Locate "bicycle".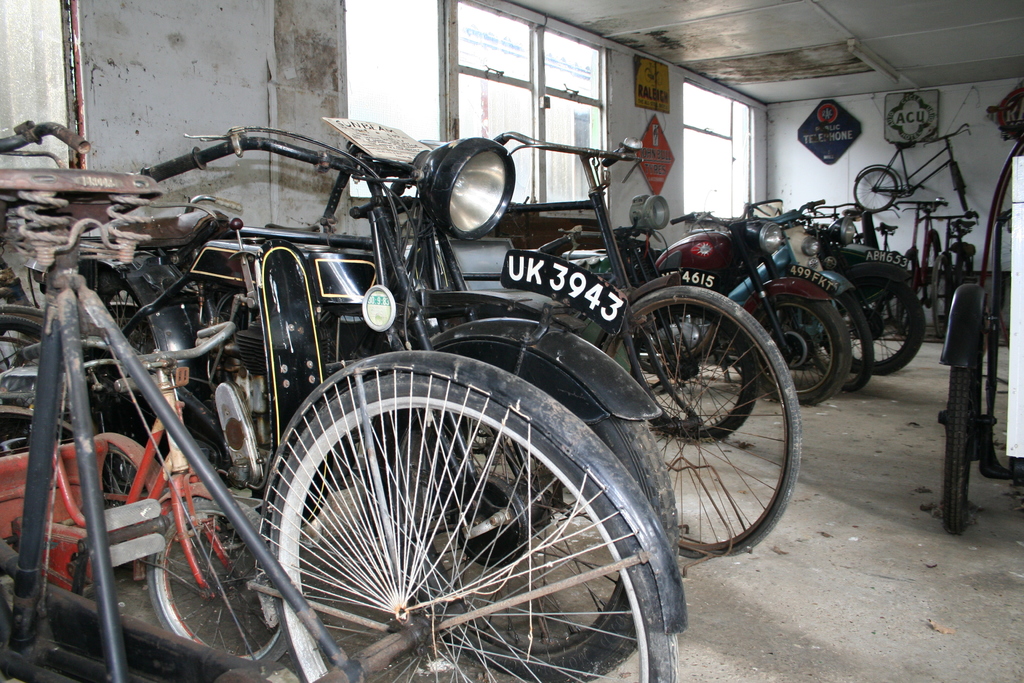
Bounding box: locate(844, 125, 972, 213).
